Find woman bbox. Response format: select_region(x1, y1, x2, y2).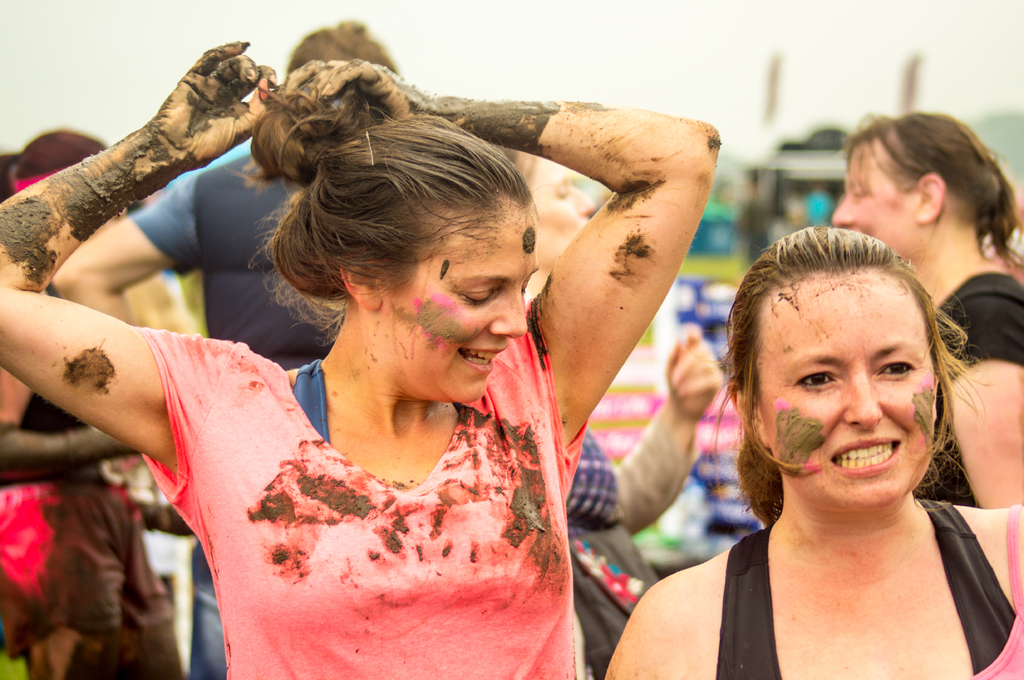
select_region(828, 112, 1023, 517).
